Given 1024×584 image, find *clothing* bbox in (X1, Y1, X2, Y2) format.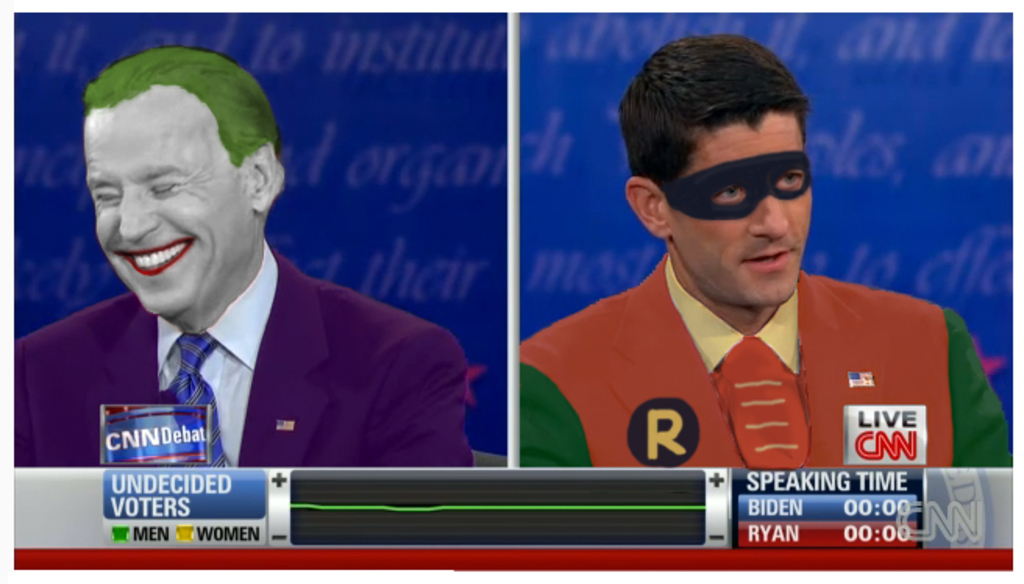
(523, 247, 951, 498).
